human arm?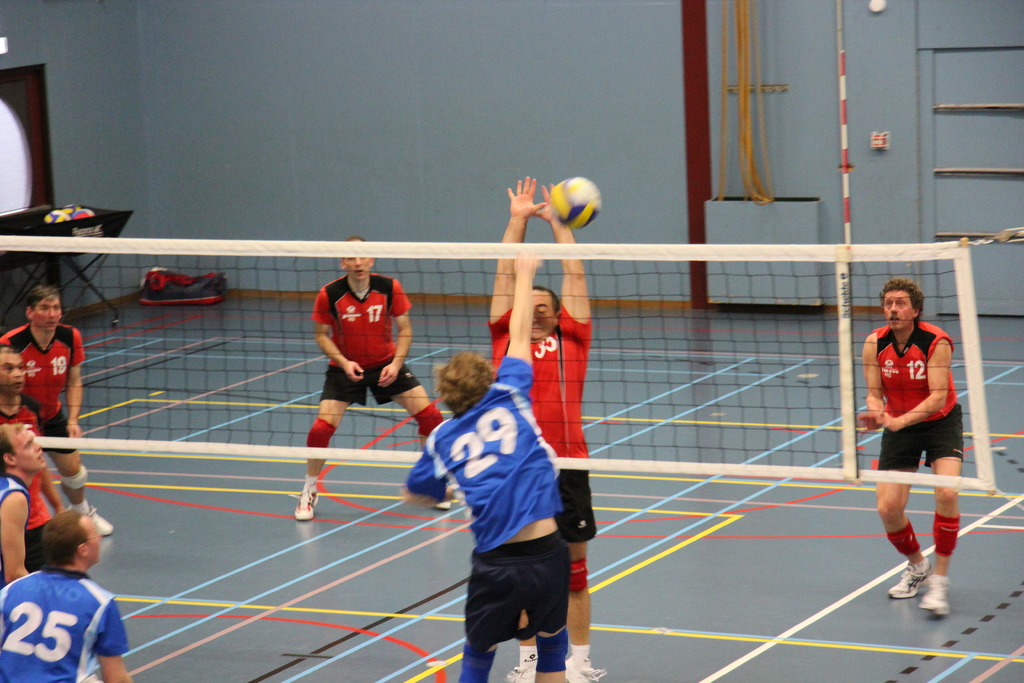
bbox(0, 490, 35, 587)
